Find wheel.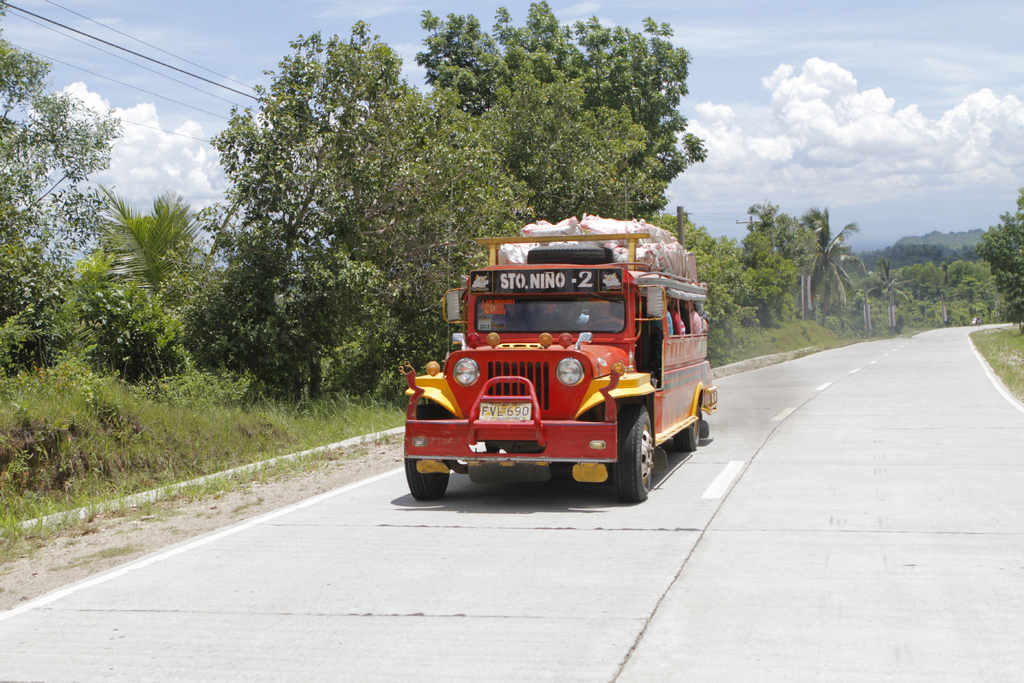
<box>403,404,444,499</box>.
